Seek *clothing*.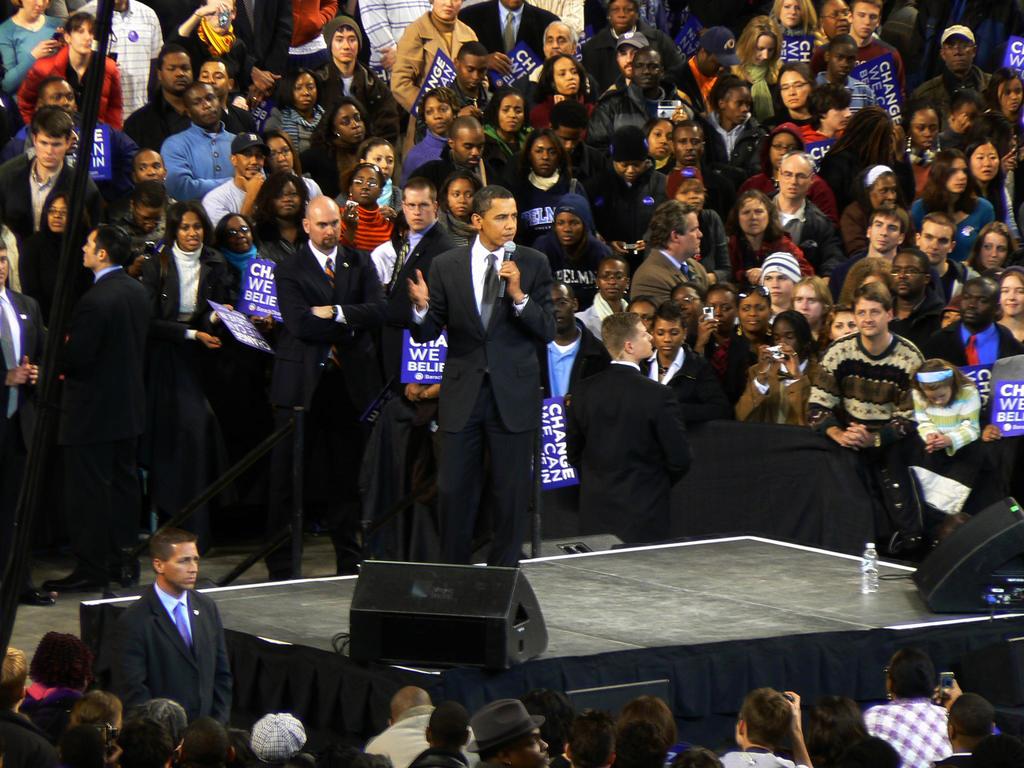
{"left": 563, "top": 355, "right": 690, "bottom": 554}.
